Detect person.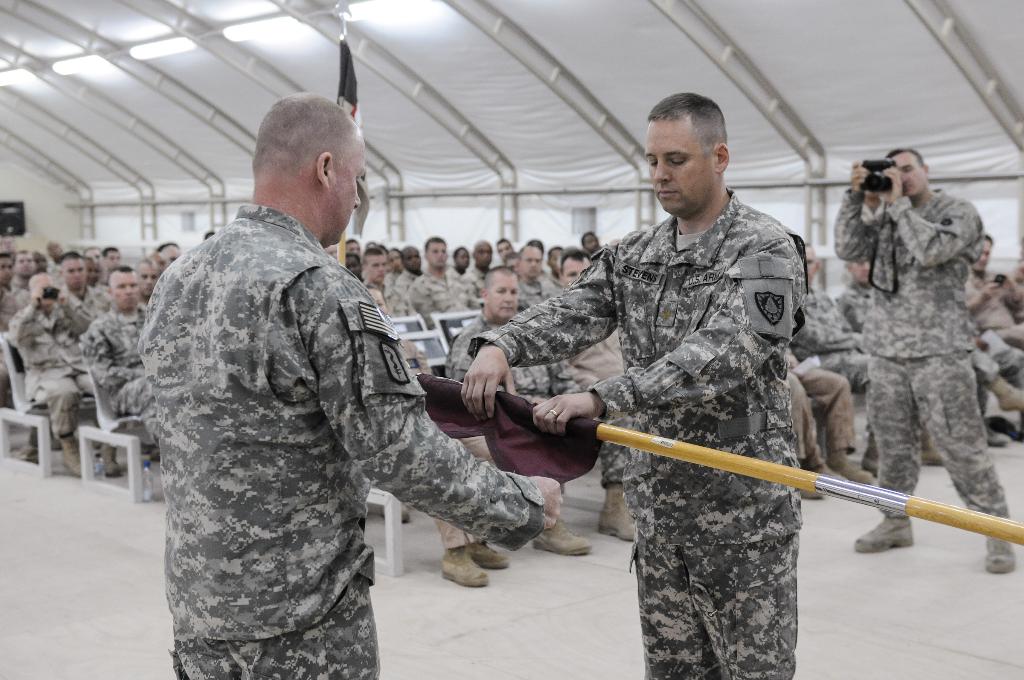
Detected at 787,245,945,465.
